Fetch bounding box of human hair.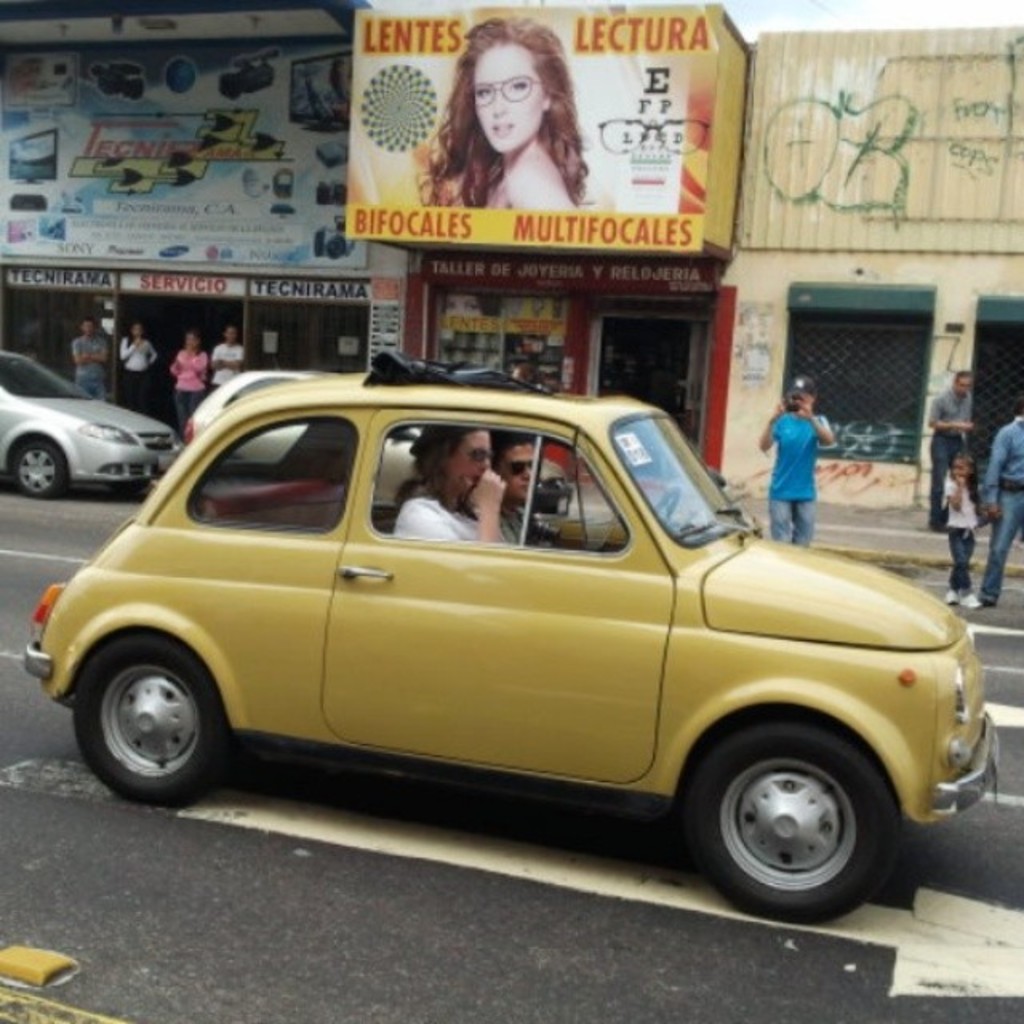
Bbox: l=419, t=21, r=613, b=221.
